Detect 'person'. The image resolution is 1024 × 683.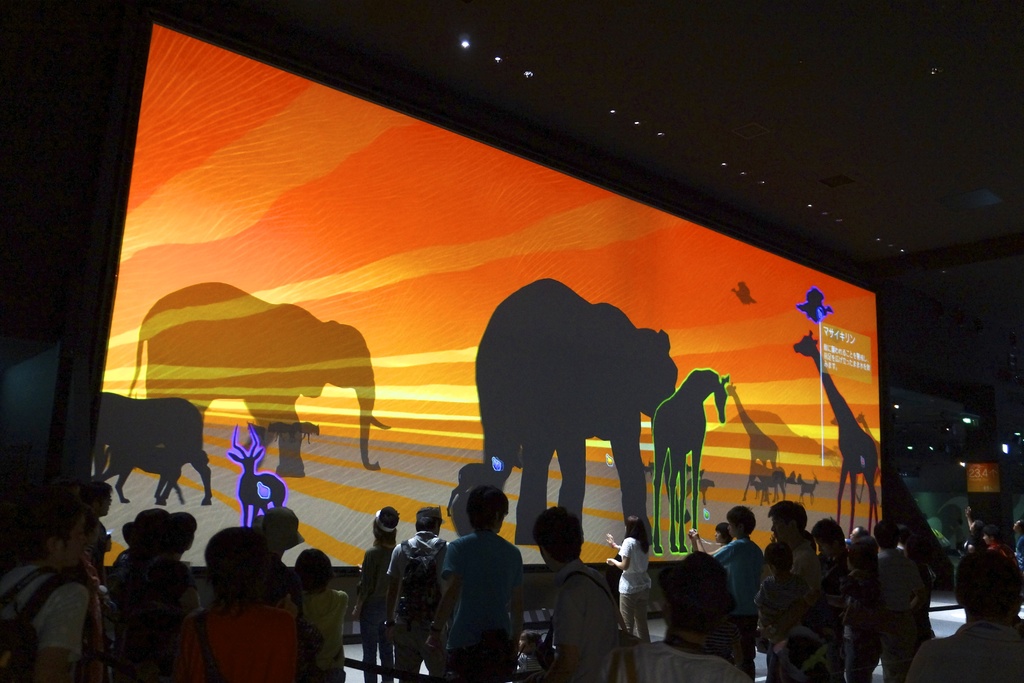
[250,502,298,587].
